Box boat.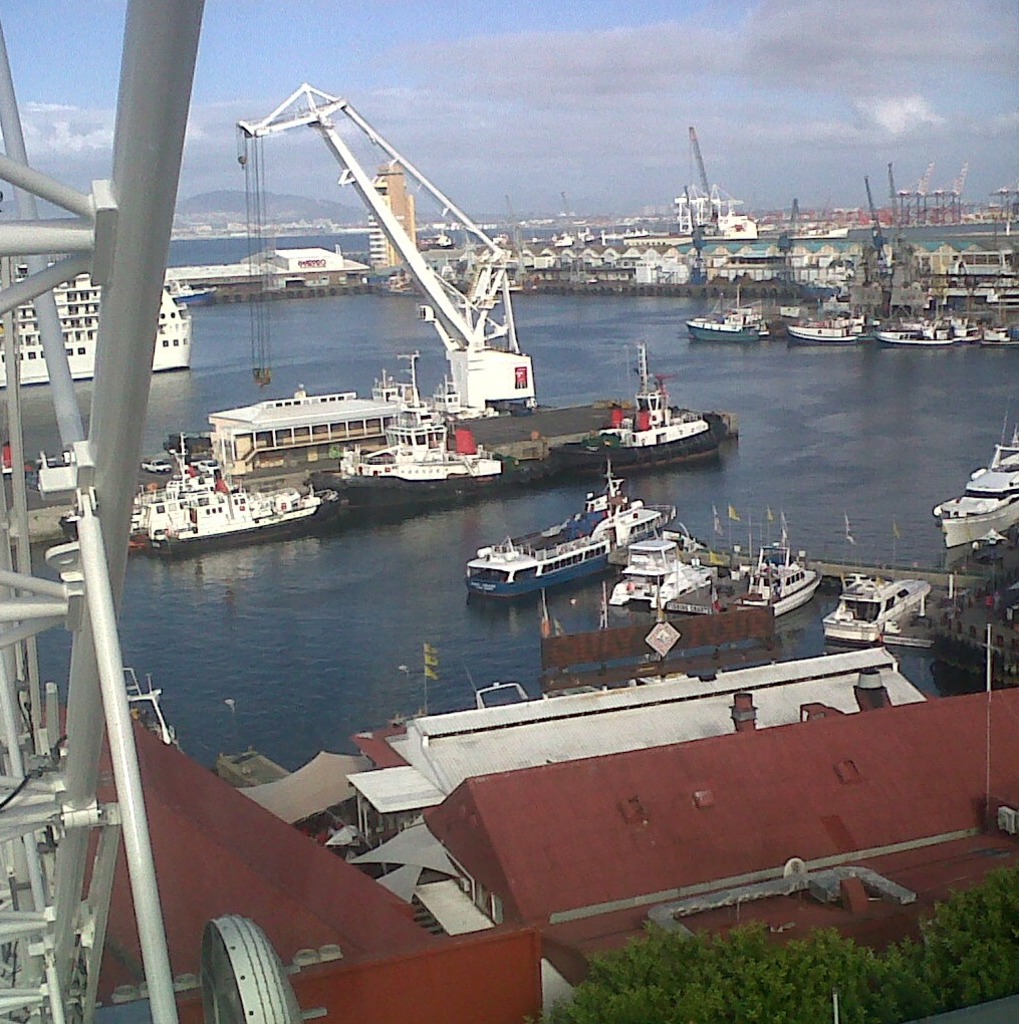
x1=122, y1=429, x2=337, y2=551.
